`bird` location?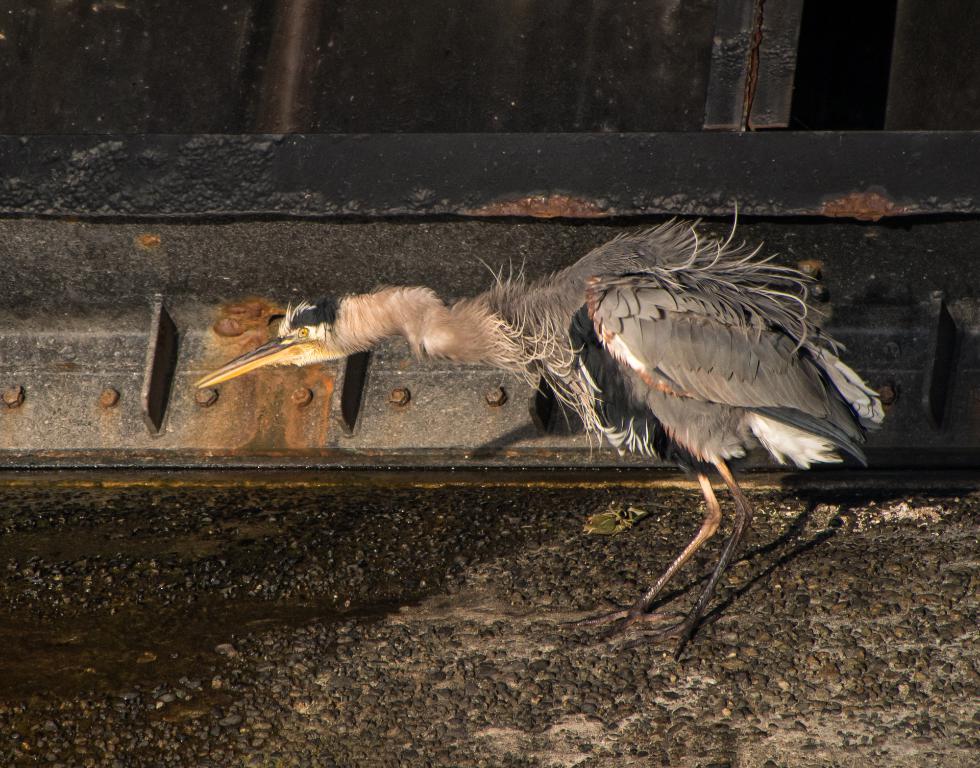
bbox=(195, 201, 887, 664)
